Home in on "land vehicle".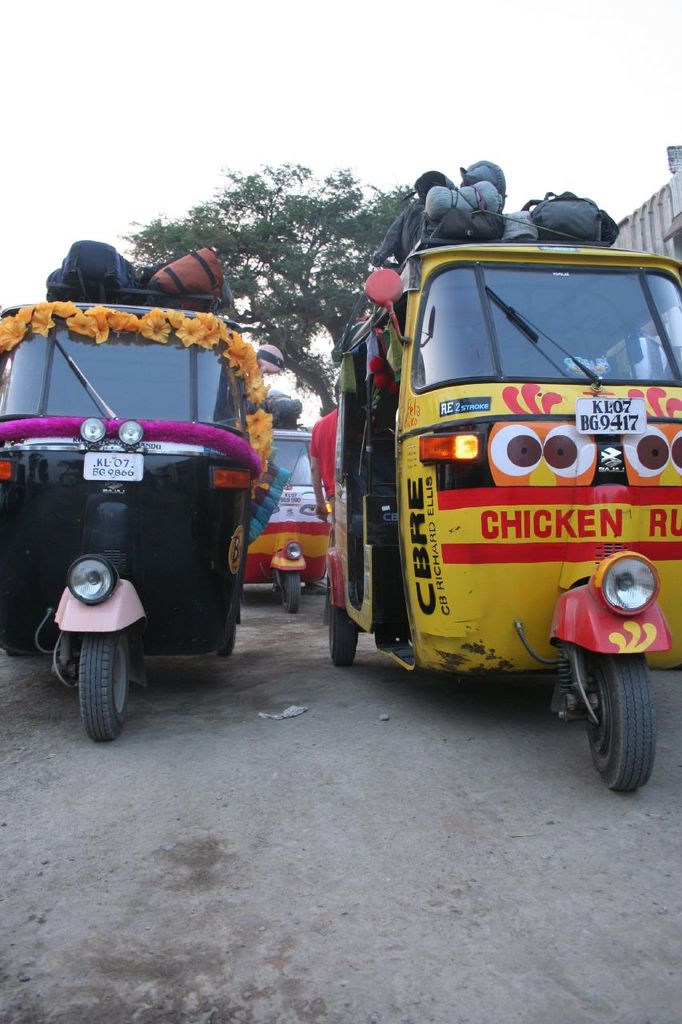
Homed in at 0, 294, 269, 738.
